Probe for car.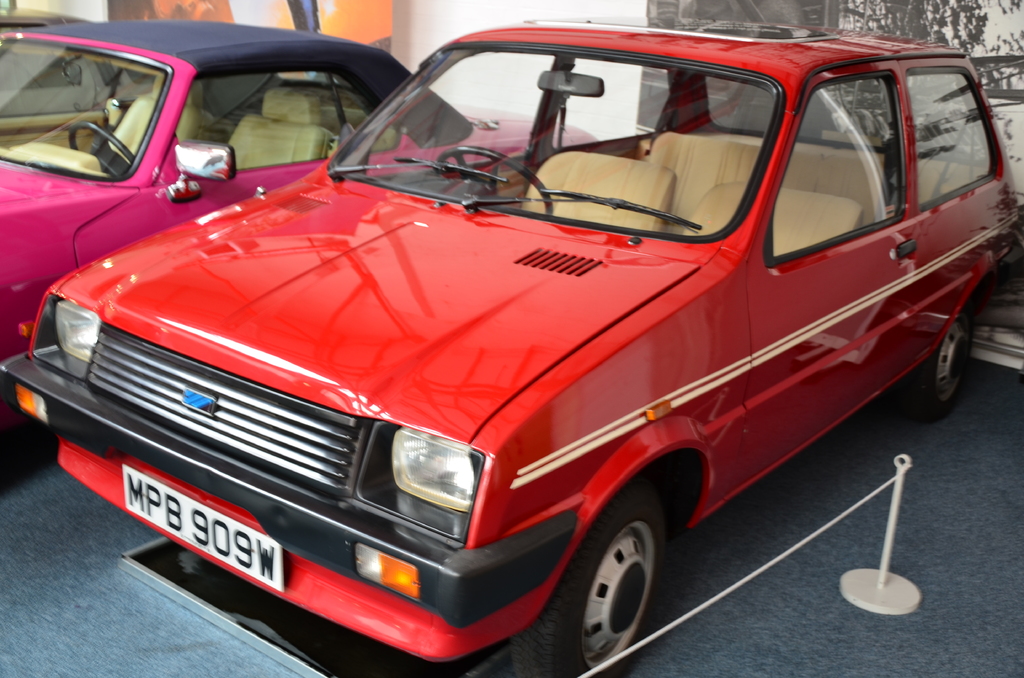
Probe result: BBox(0, 29, 1023, 677).
